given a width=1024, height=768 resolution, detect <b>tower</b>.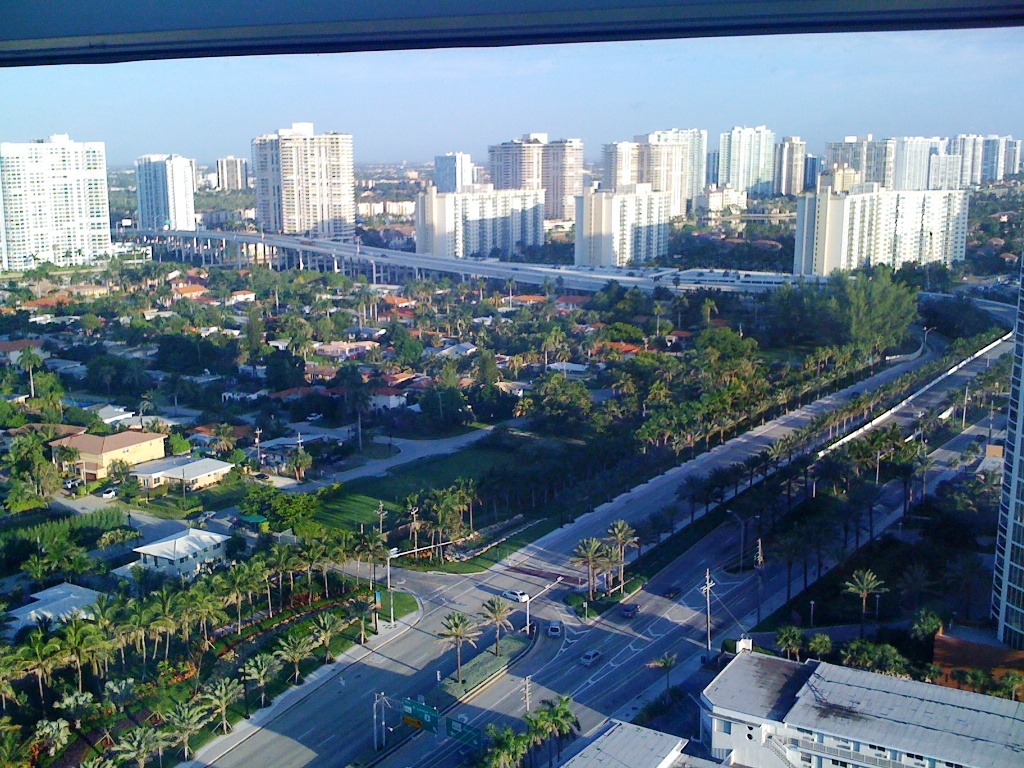
l=0, t=140, r=105, b=287.
